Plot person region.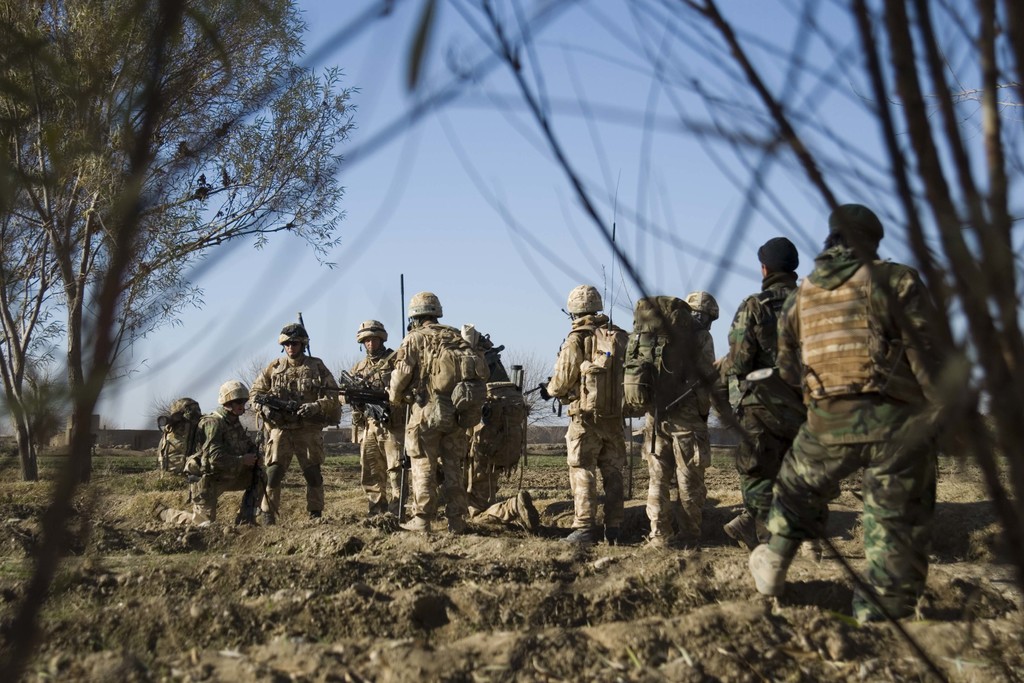
Plotted at 751/188/945/639.
